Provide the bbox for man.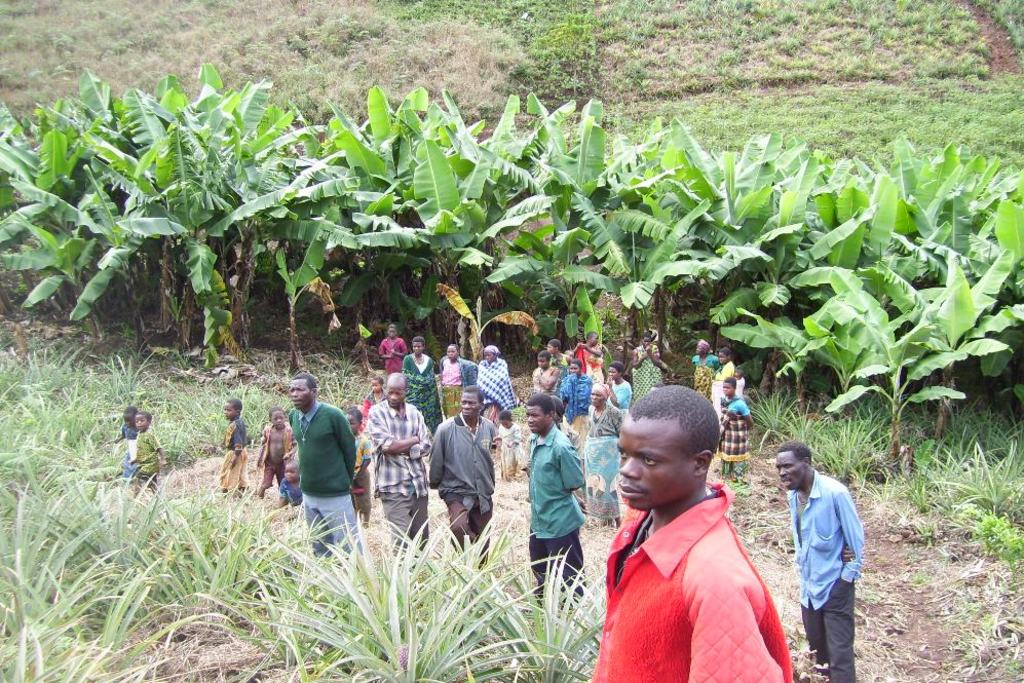
rect(365, 373, 435, 560).
